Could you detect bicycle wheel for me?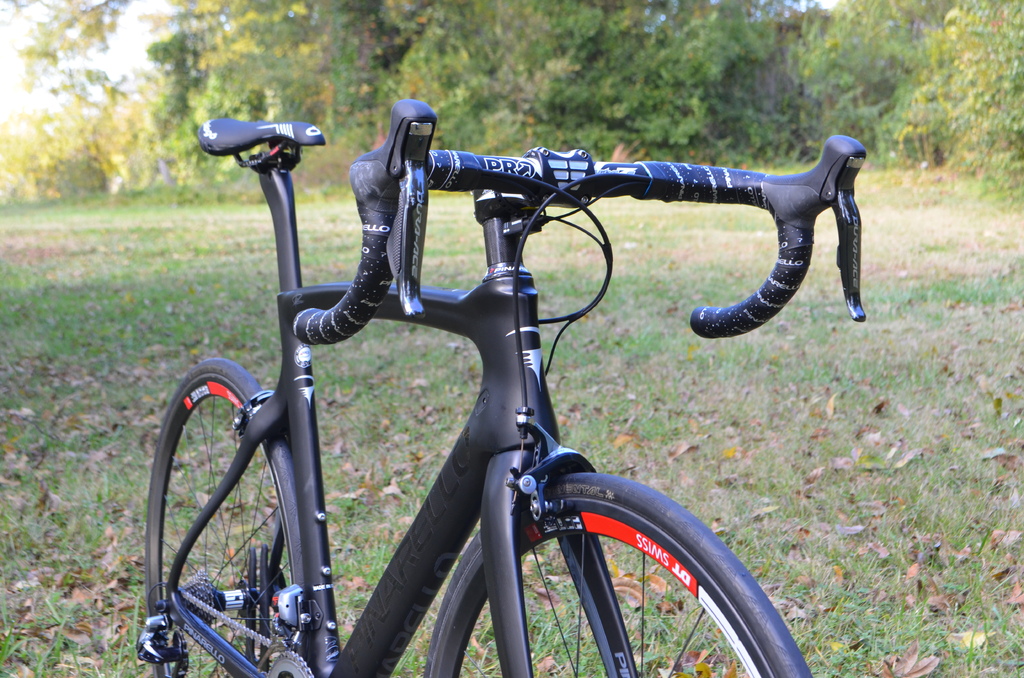
Detection result: left=144, top=354, right=303, bottom=677.
